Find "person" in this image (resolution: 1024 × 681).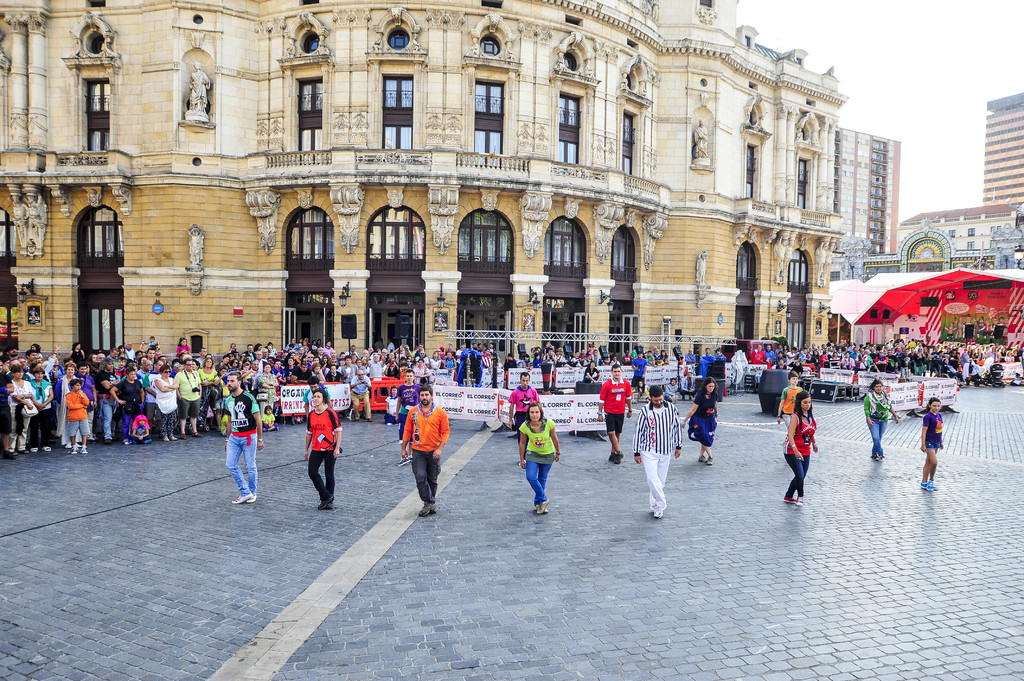
[127,414,151,447].
